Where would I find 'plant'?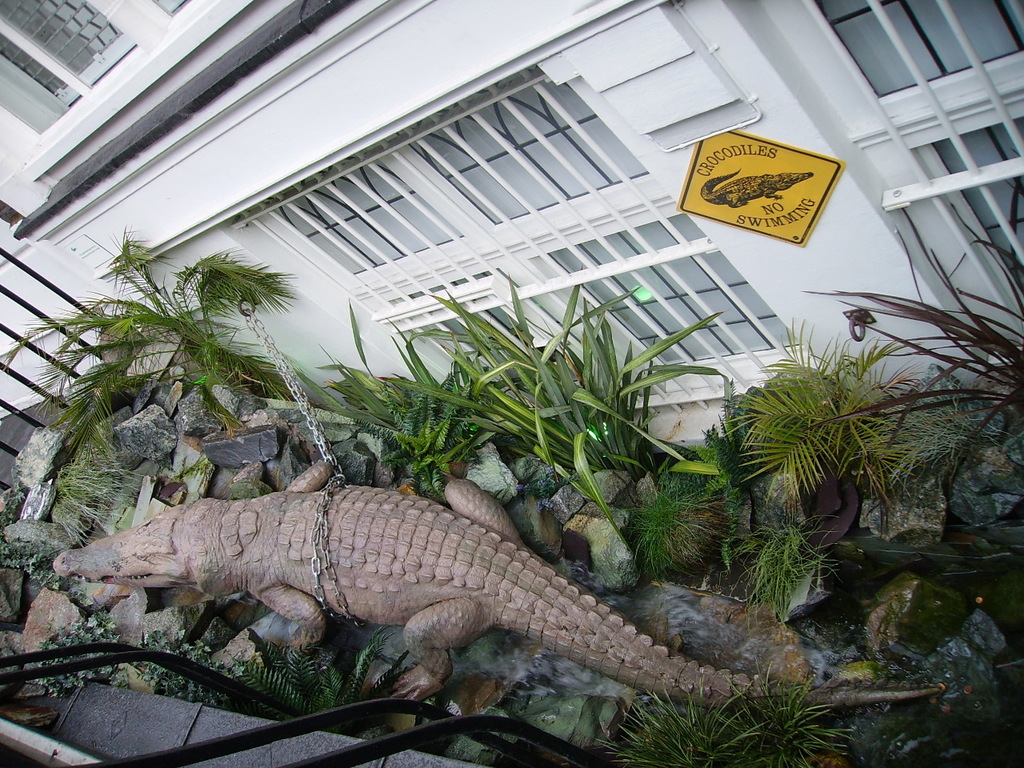
At 587,666,858,767.
